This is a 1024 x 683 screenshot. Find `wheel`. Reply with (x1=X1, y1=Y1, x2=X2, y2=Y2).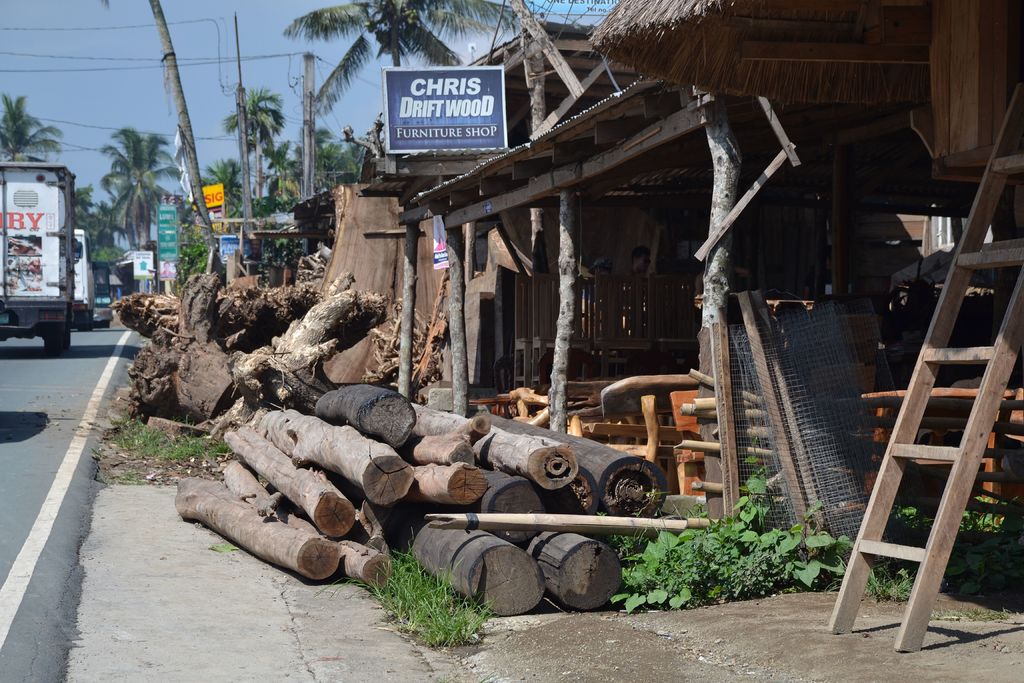
(x1=47, y1=332, x2=69, y2=356).
